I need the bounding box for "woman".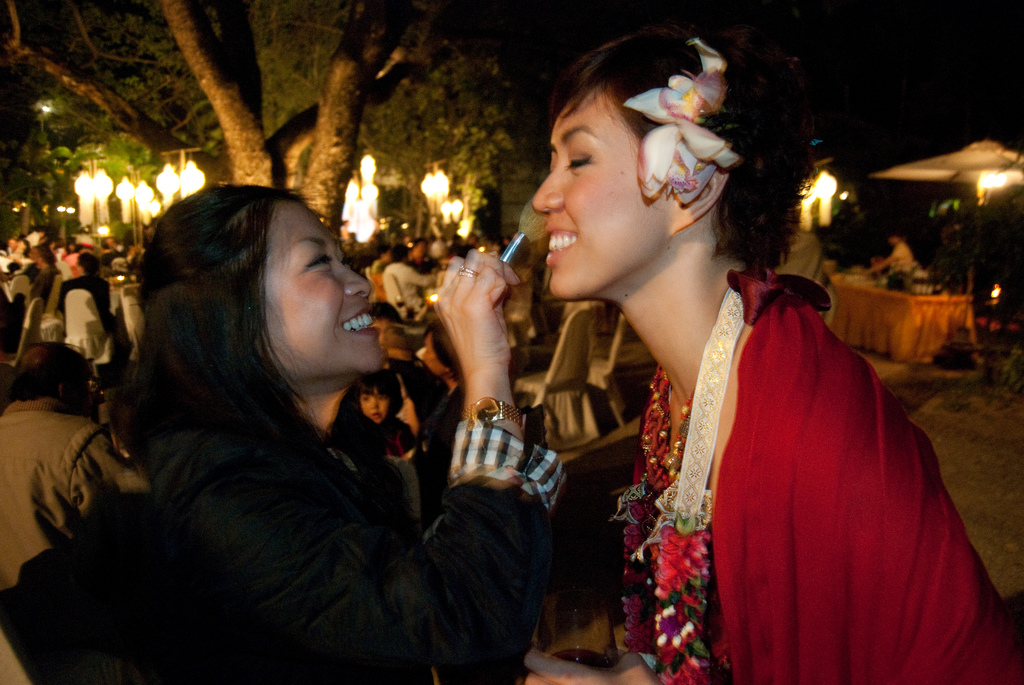
Here it is: detection(0, 169, 560, 684).
